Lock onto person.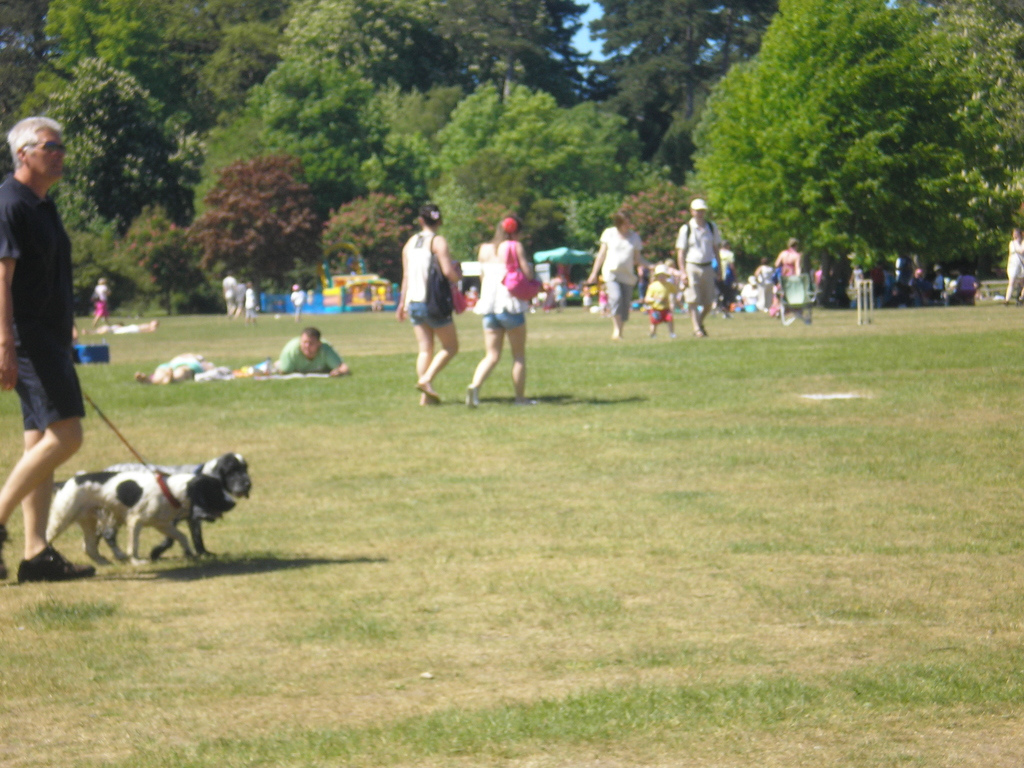
Locked: (994, 232, 1023, 307).
